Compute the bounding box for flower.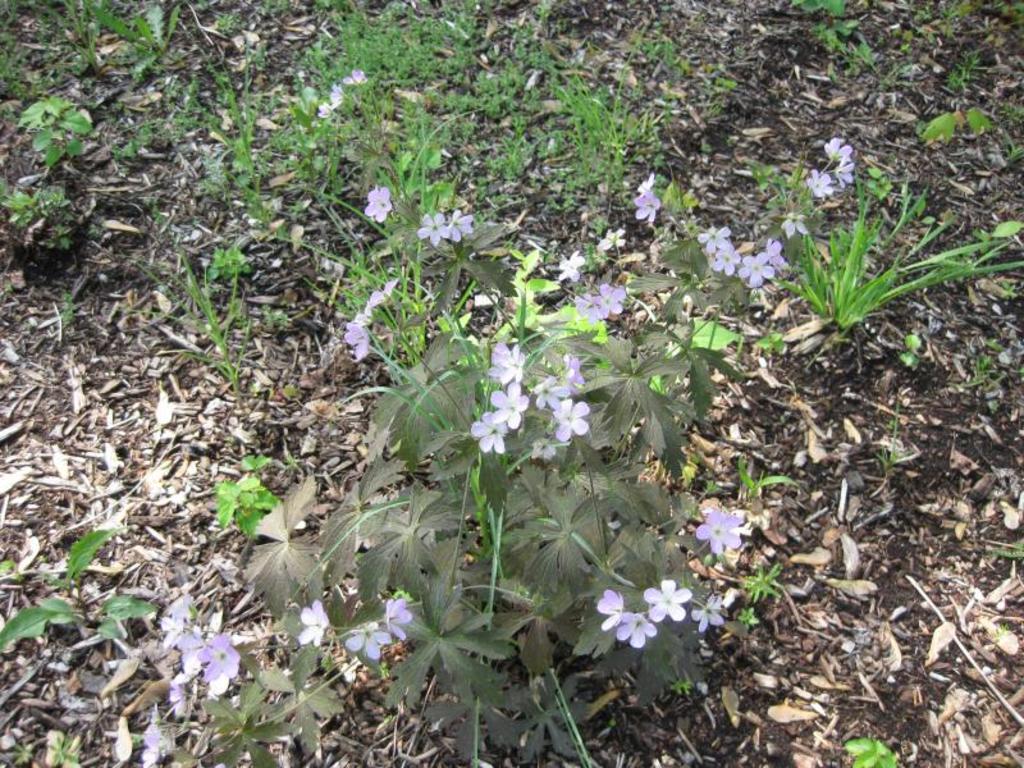
detection(493, 380, 531, 421).
